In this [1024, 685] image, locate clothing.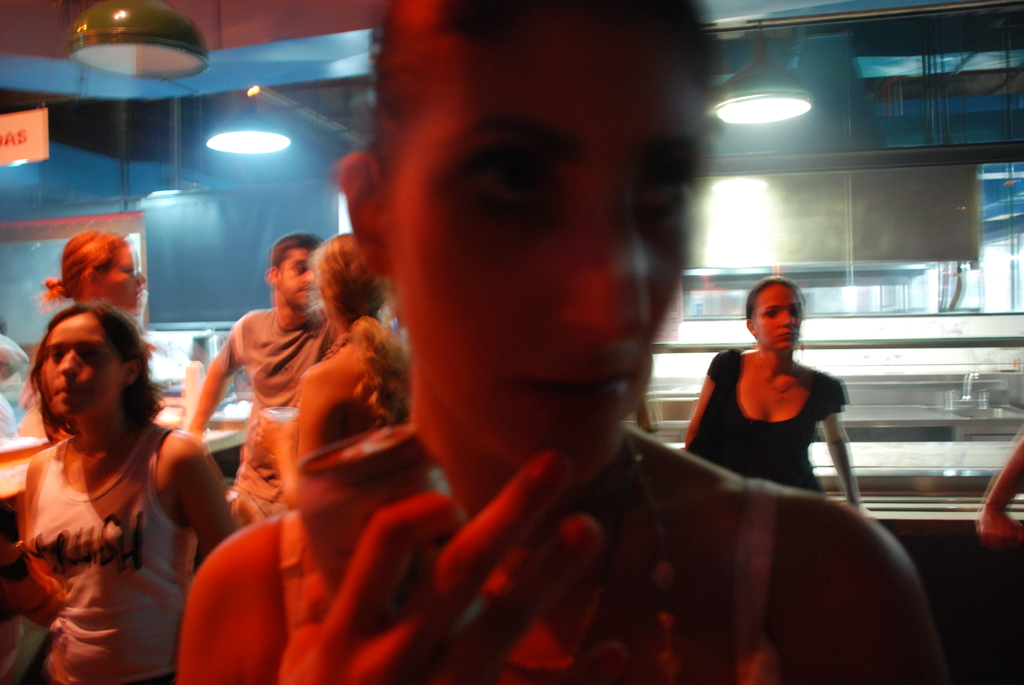
Bounding box: <region>695, 326, 853, 496</region>.
